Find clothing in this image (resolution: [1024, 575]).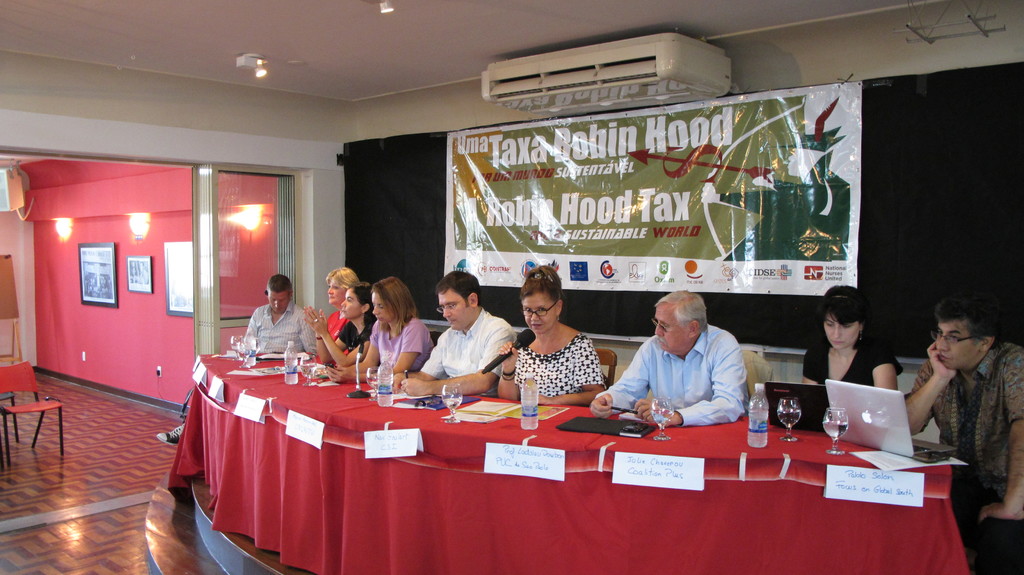
box=[608, 305, 762, 425].
